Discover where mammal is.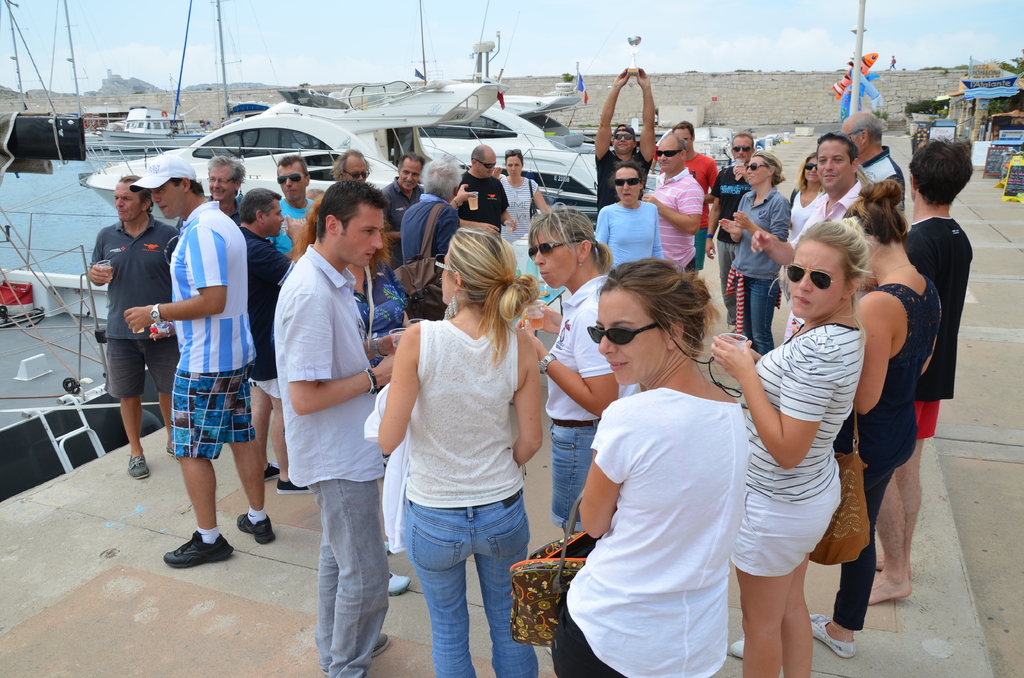
Discovered at [79, 174, 179, 481].
